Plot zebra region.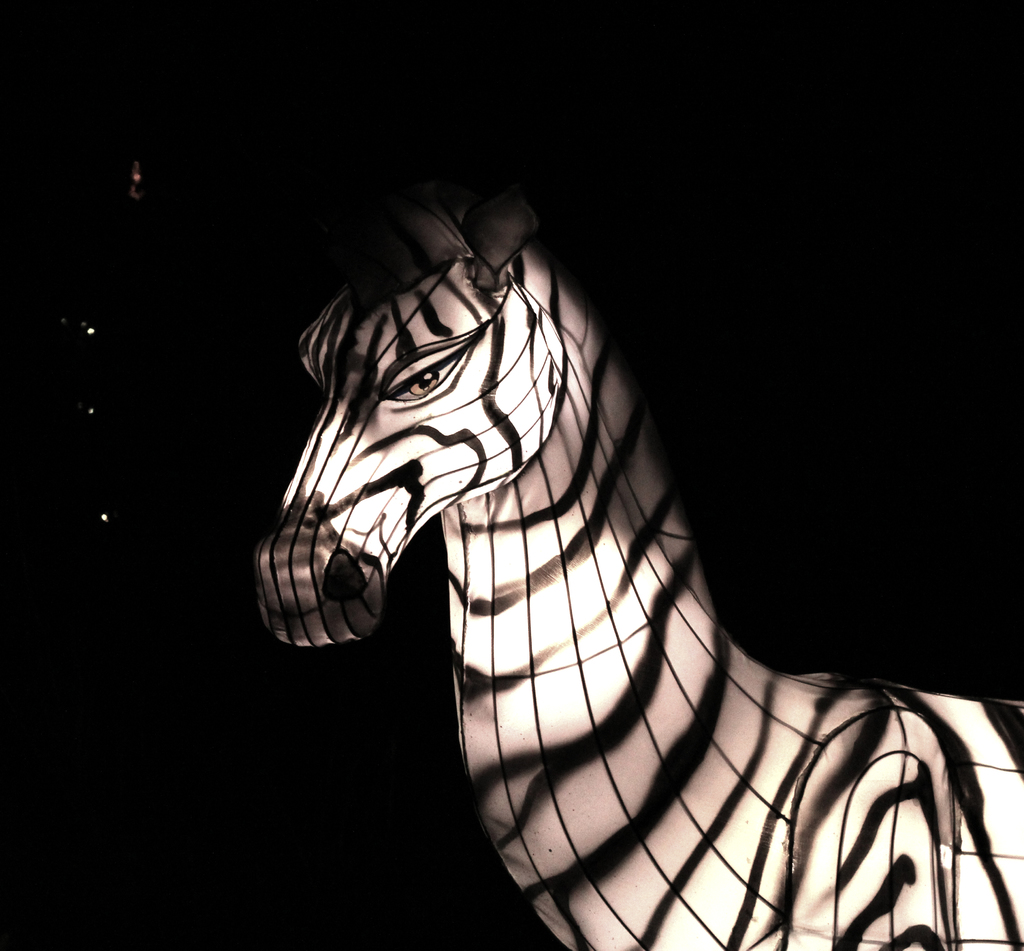
Plotted at x1=250, y1=173, x2=1023, y2=950.
